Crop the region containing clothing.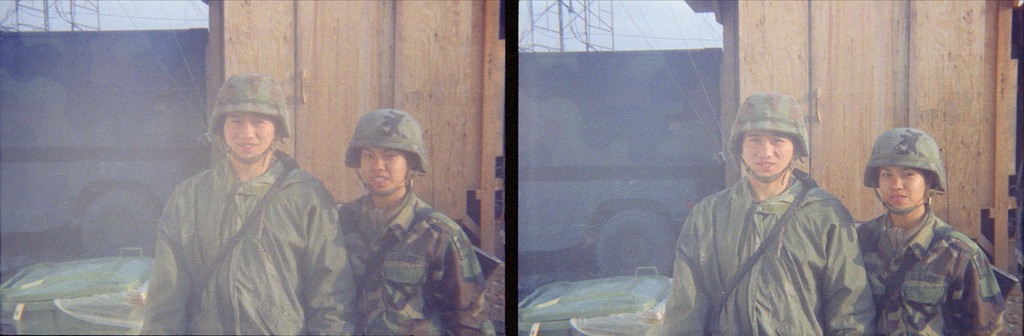
Crop region: bbox=[670, 168, 876, 335].
